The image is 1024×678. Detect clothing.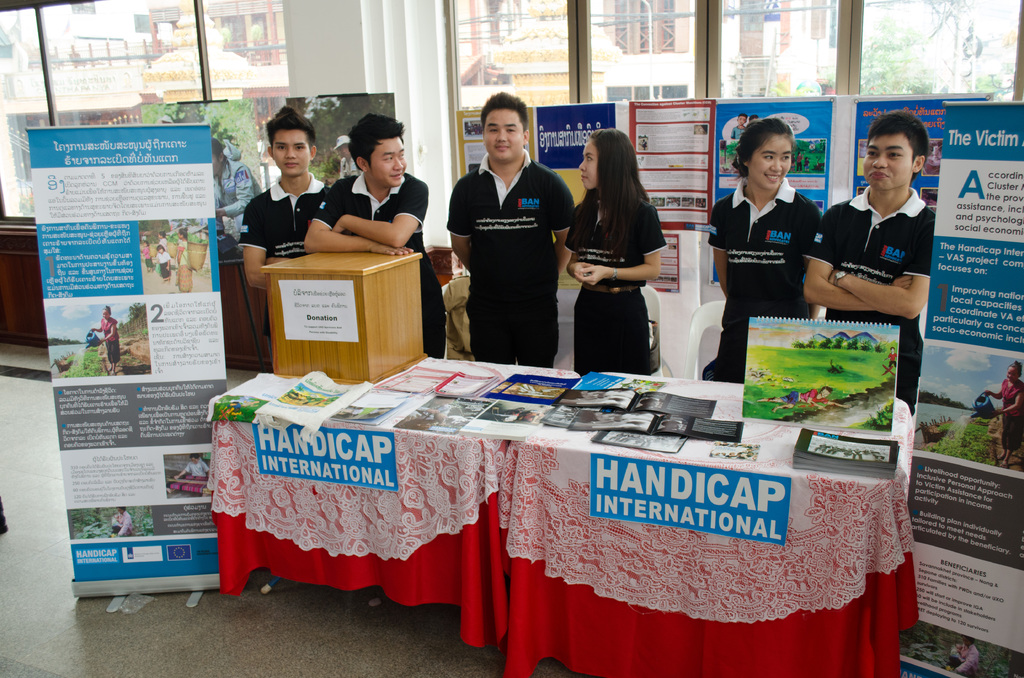
Detection: <box>987,374,1023,463</box>.
